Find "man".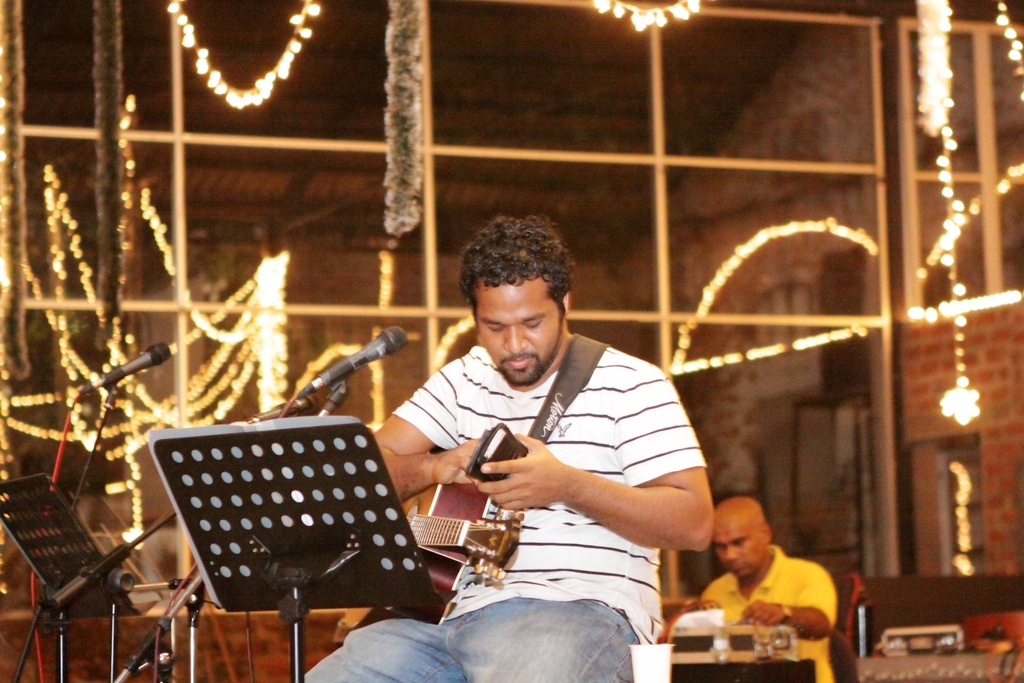
(301, 210, 714, 682).
